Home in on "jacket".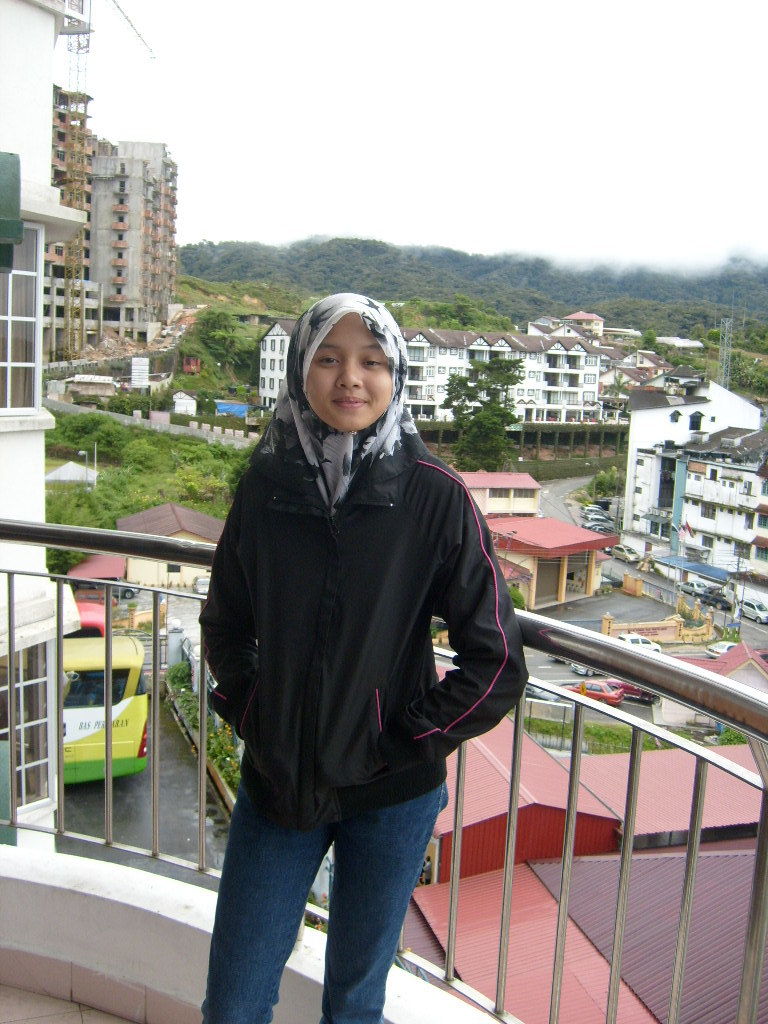
Homed in at <box>163,421,520,844</box>.
